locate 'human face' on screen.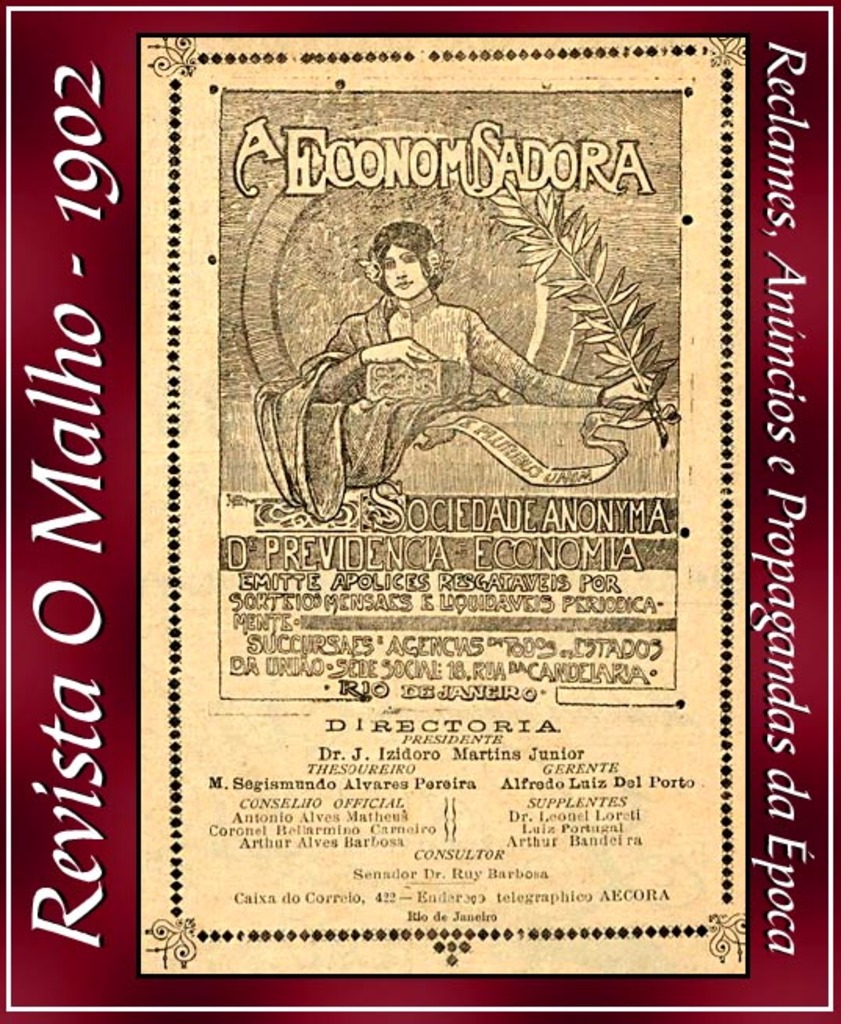
On screen at x1=381 y1=241 x2=432 y2=301.
